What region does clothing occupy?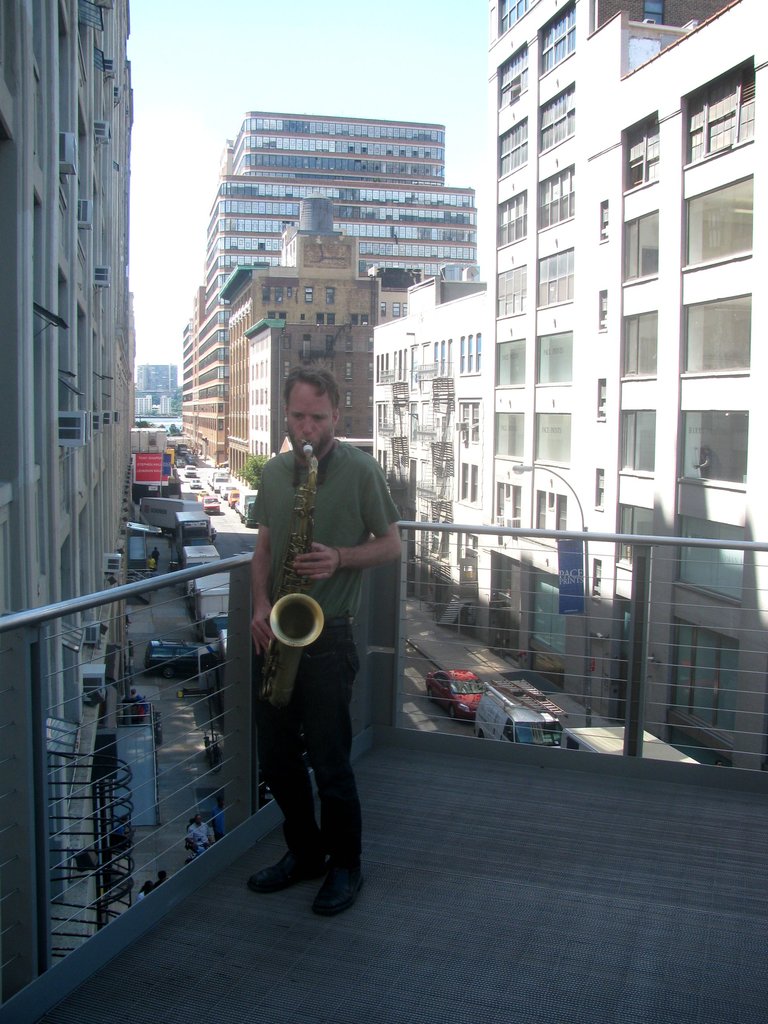
Rect(252, 436, 385, 870).
